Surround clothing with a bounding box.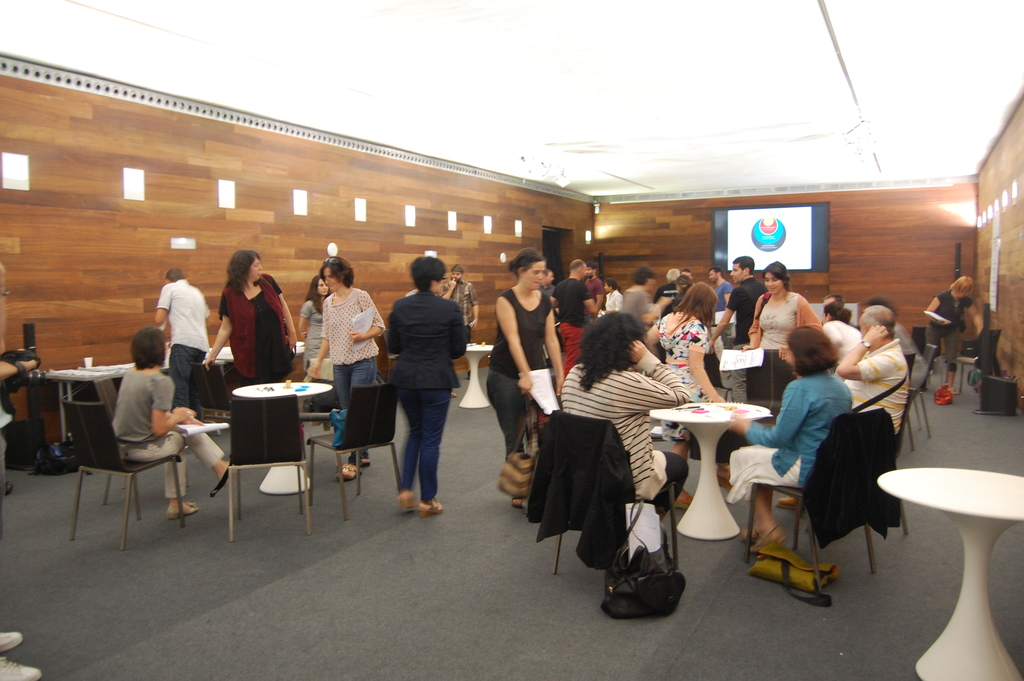
l=484, t=288, r=547, b=453.
